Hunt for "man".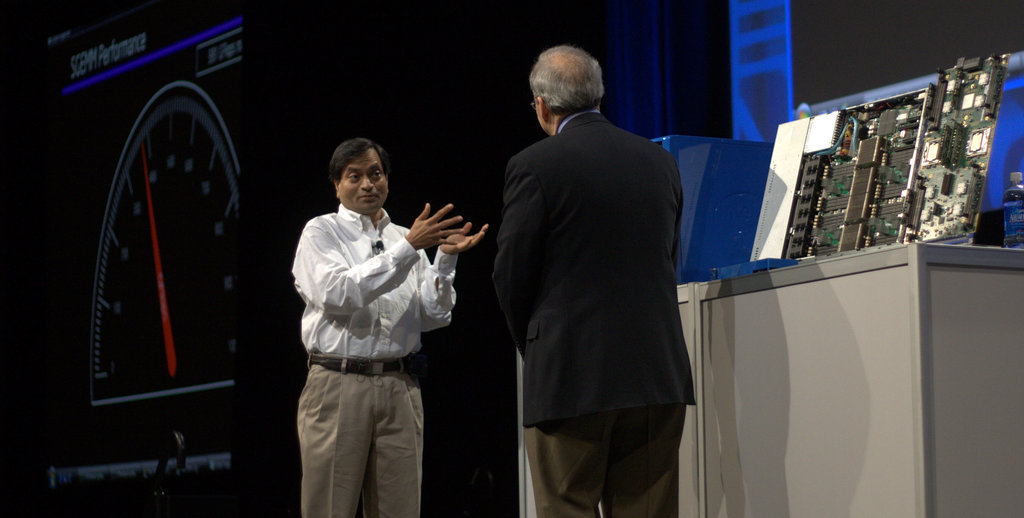
Hunted down at (479,33,717,506).
